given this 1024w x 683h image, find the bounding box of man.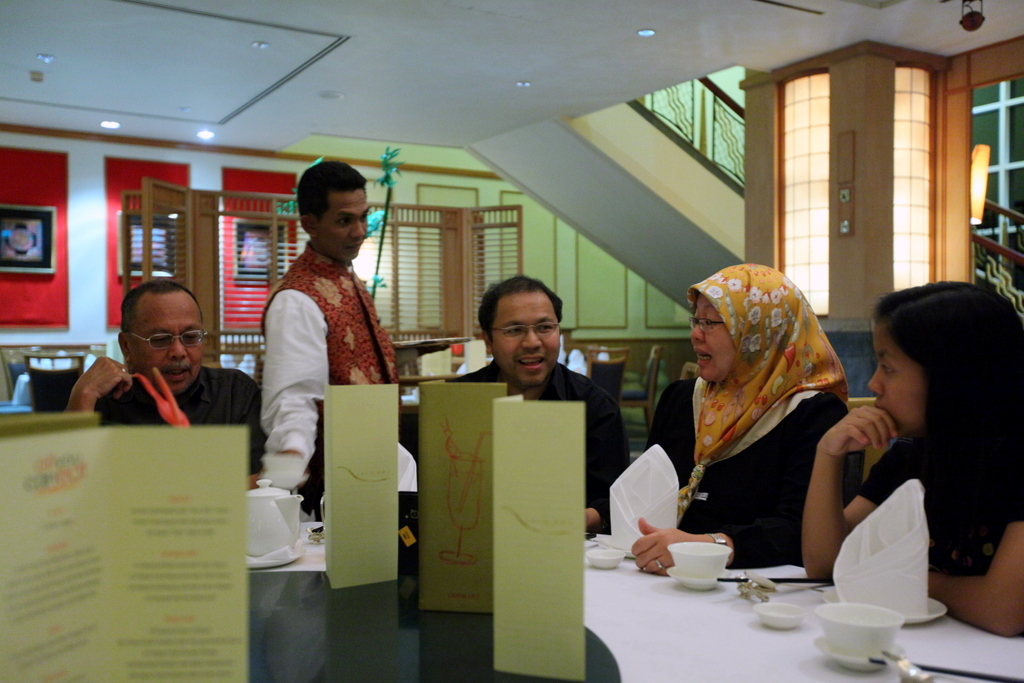
region(65, 276, 263, 486).
